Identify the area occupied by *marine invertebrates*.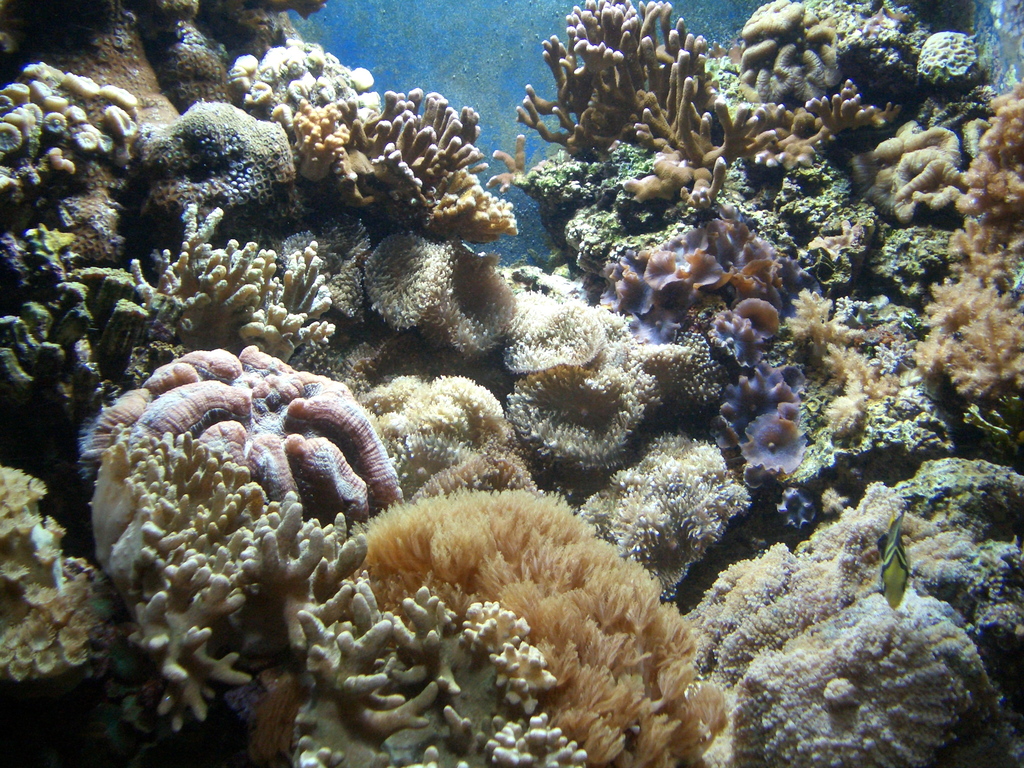
Area: crop(867, 104, 985, 225).
